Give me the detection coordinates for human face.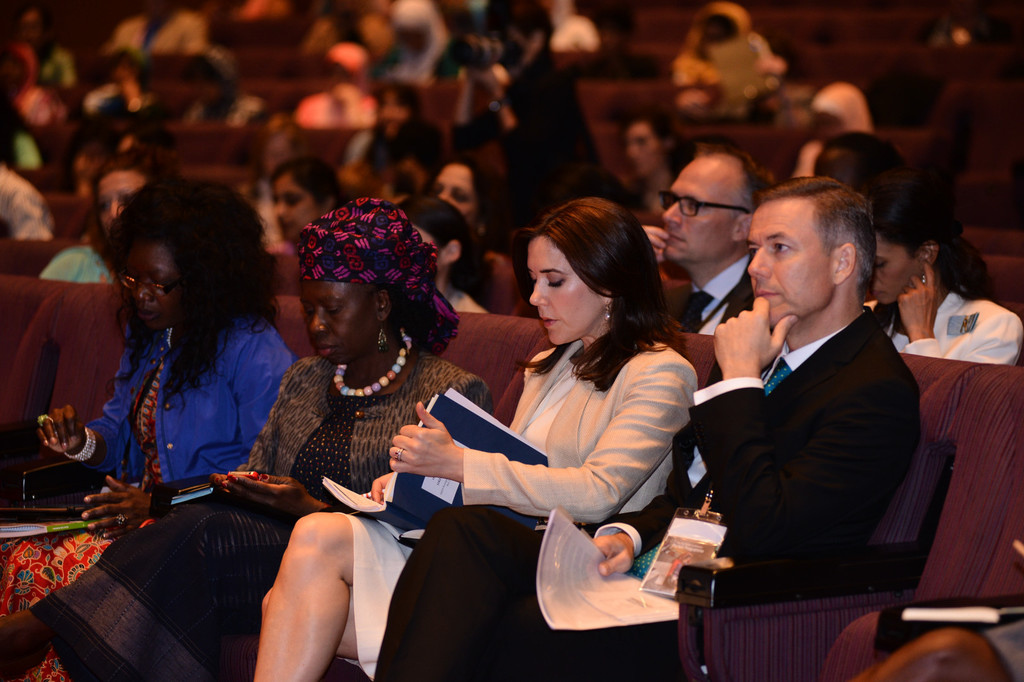
(269, 171, 321, 243).
